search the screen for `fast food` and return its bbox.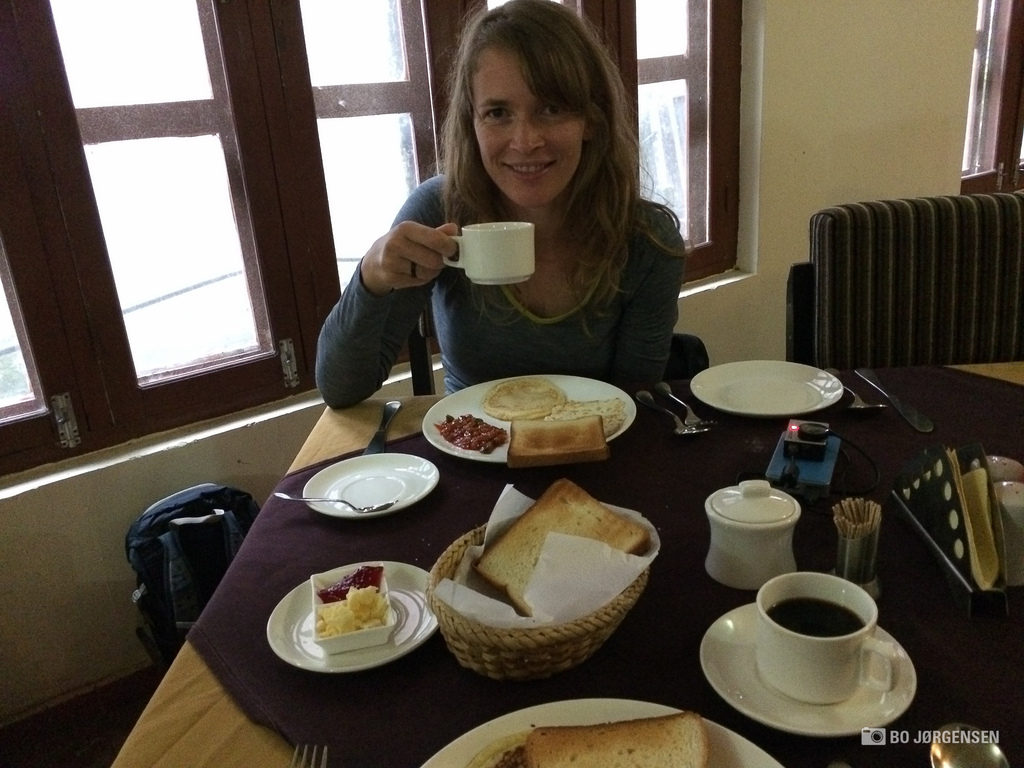
Found: Rect(517, 708, 709, 767).
